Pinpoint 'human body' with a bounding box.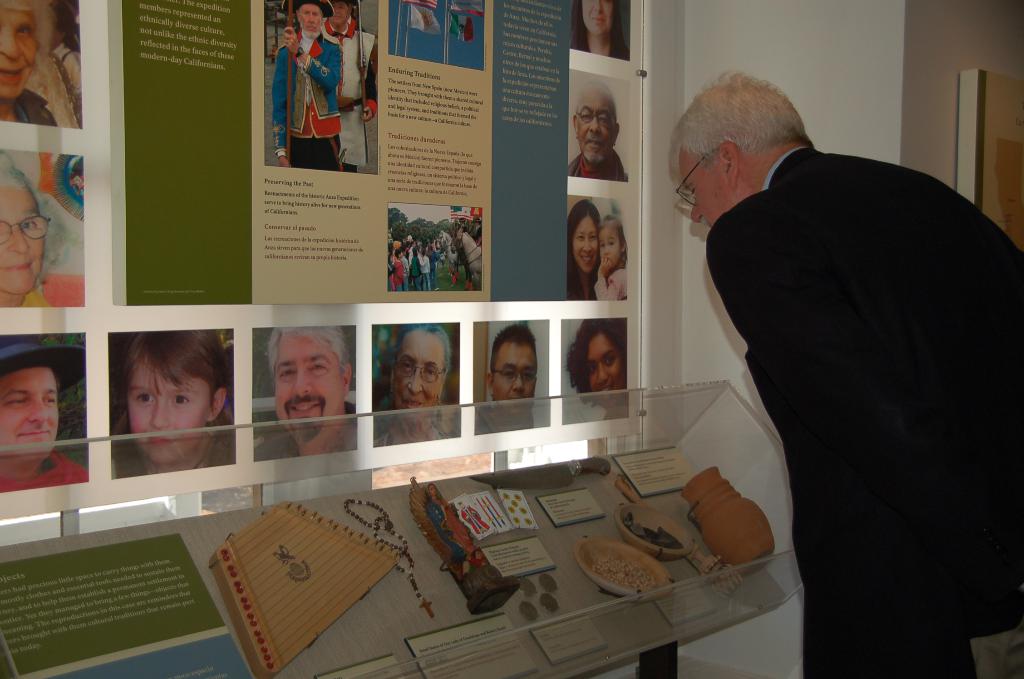
<bbox>314, 20, 381, 172</bbox>.
